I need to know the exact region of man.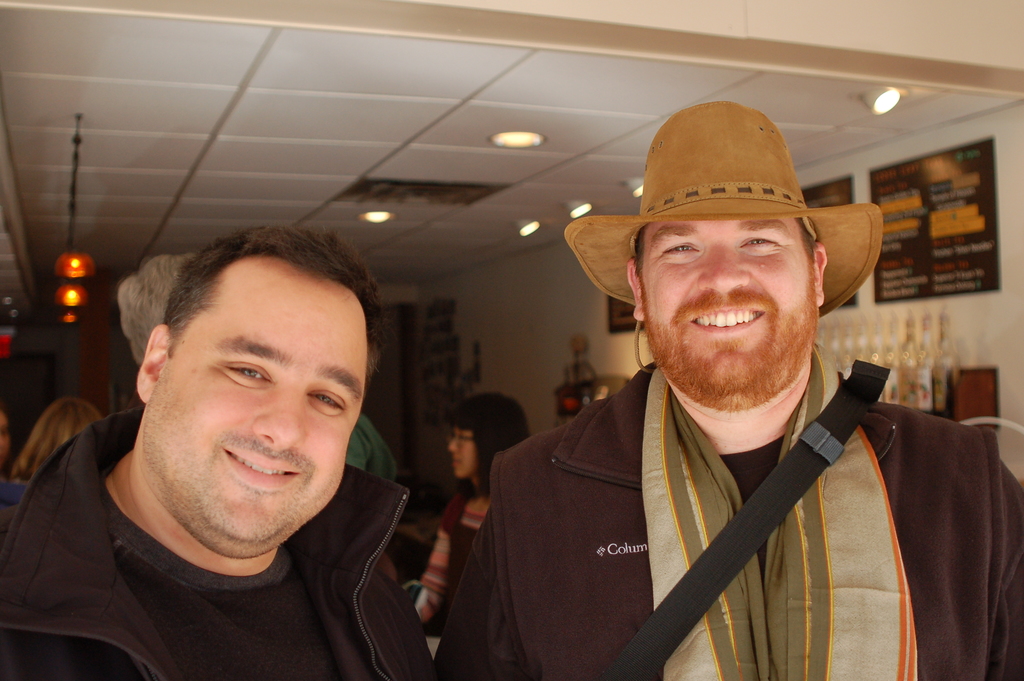
Region: [1, 201, 495, 674].
